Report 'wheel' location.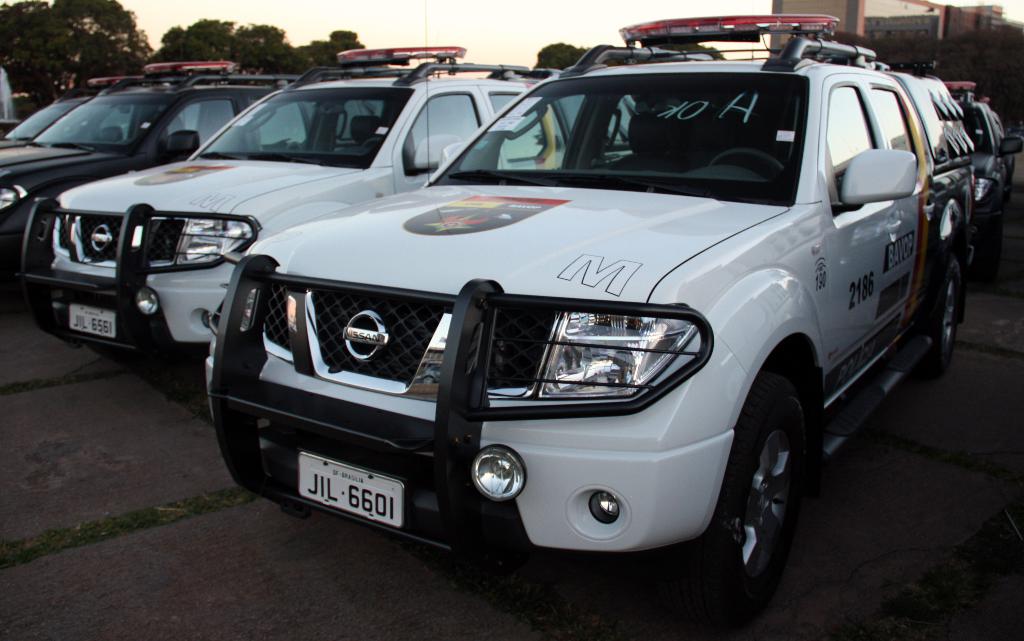
Report: region(692, 346, 816, 621).
